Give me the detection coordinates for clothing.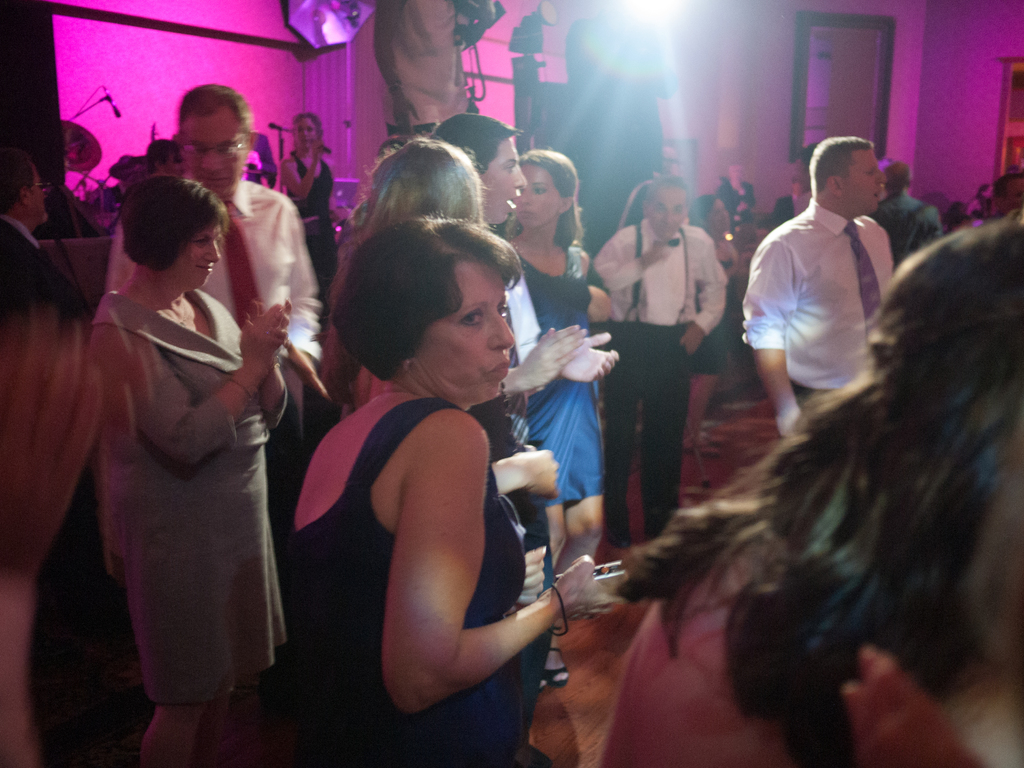
(x1=860, y1=191, x2=938, y2=264).
